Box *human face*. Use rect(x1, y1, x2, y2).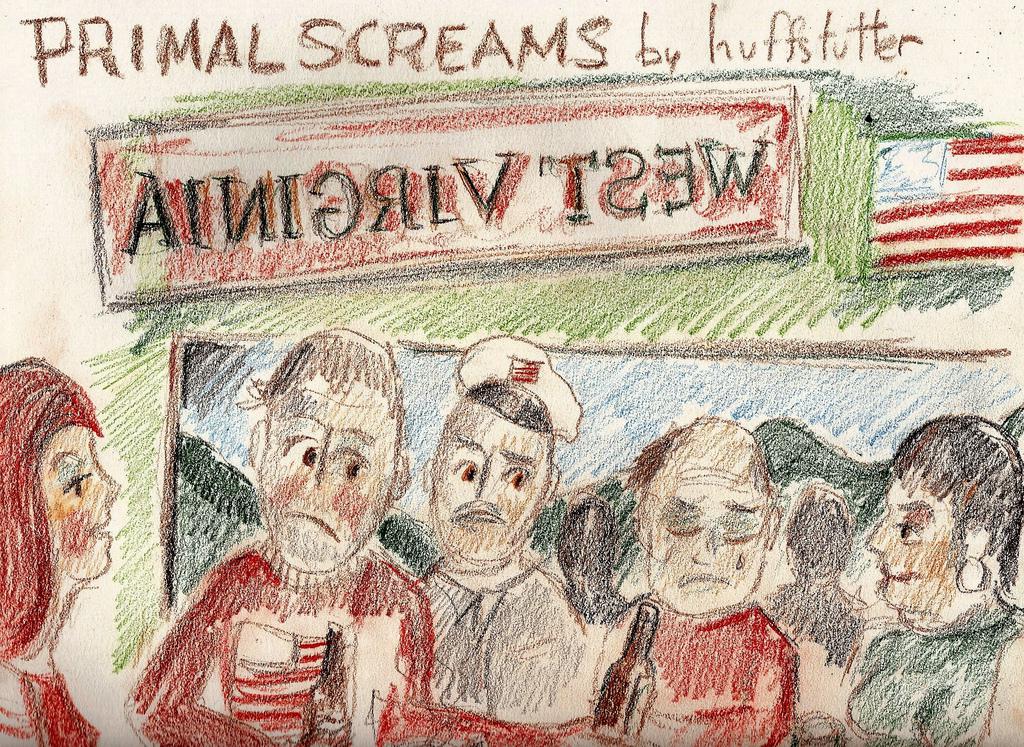
rect(646, 447, 759, 614).
